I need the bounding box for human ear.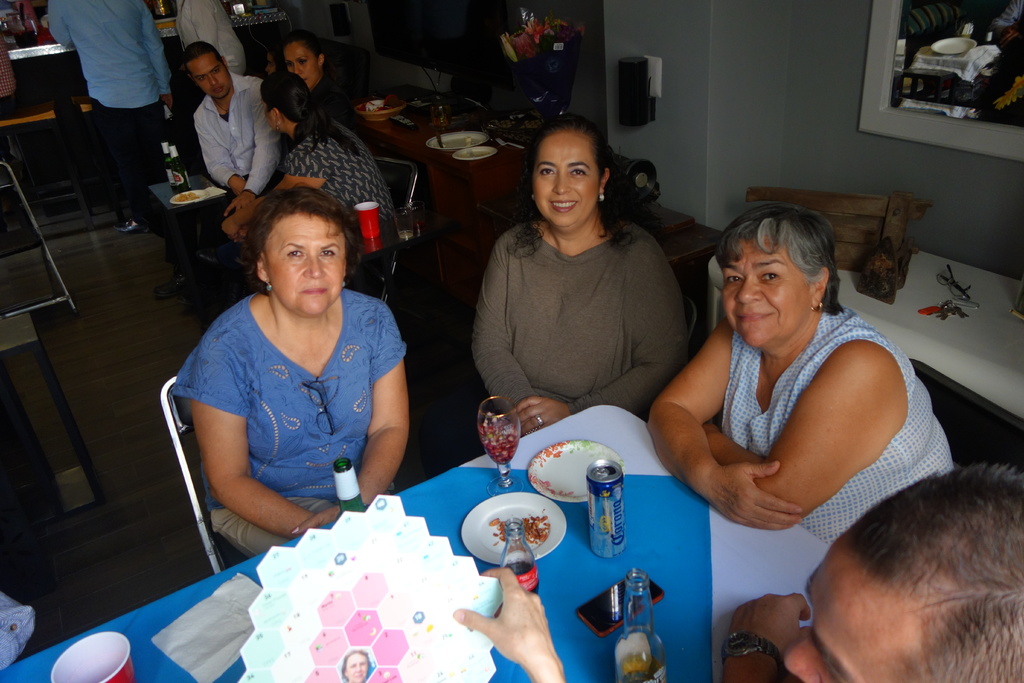
Here it is: 273,104,280,129.
